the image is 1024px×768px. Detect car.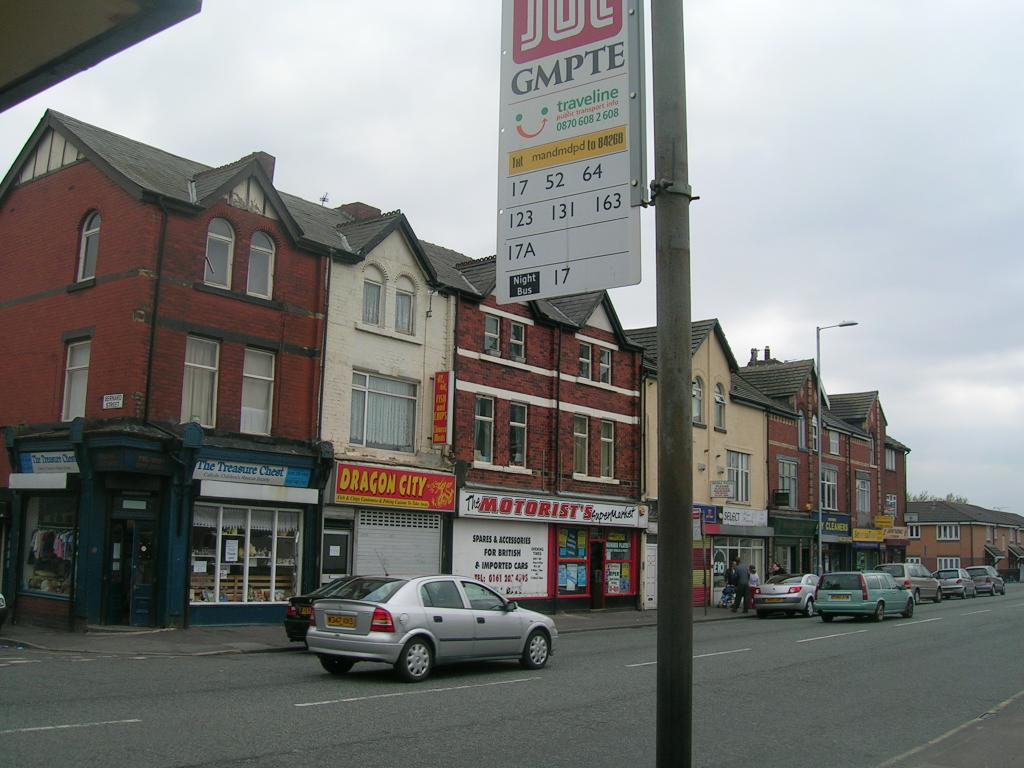
Detection: BBox(297, 571, 559, 682).
